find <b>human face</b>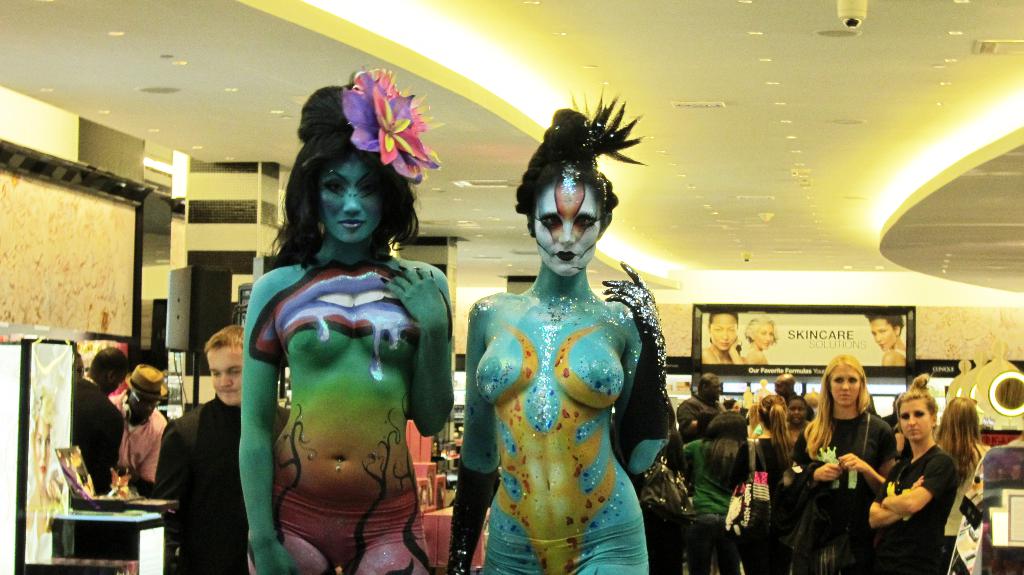
crop(209, 348, 244, 404)
